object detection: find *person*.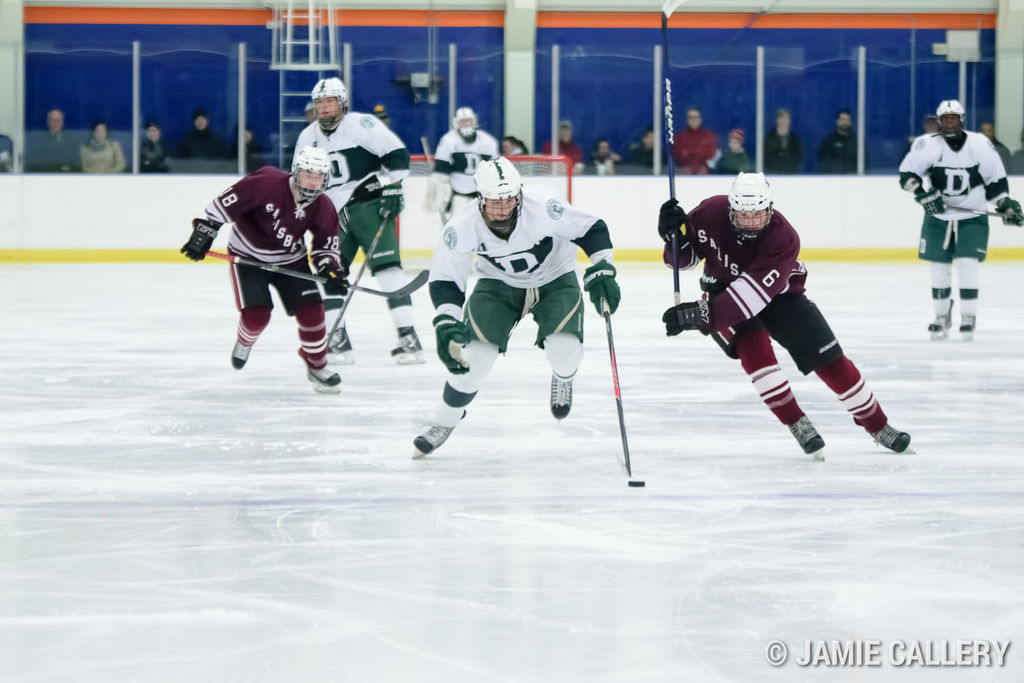
detection(172, 110, 220, 159).
